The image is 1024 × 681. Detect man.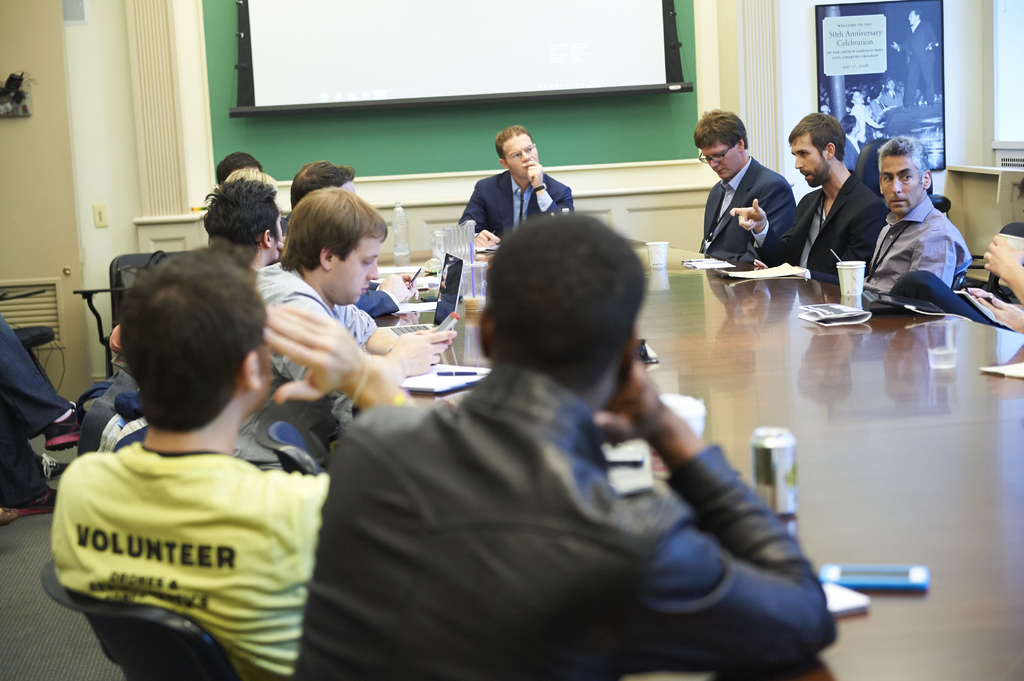
Detection: 853:138:970:308.
